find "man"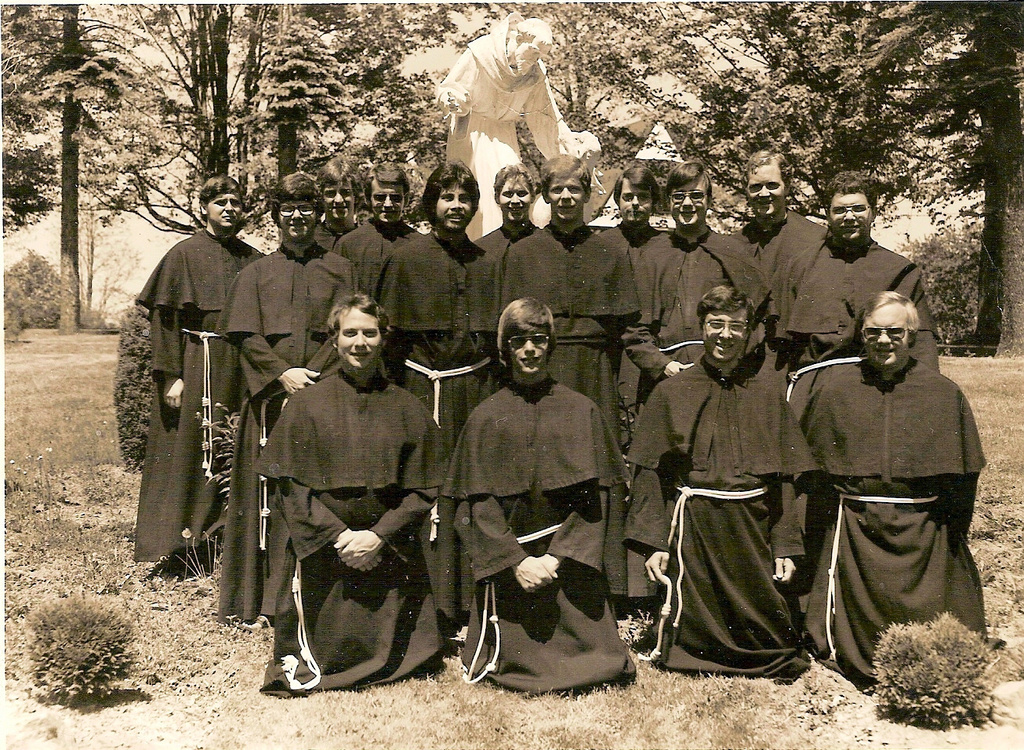
(136,172,264,574)
